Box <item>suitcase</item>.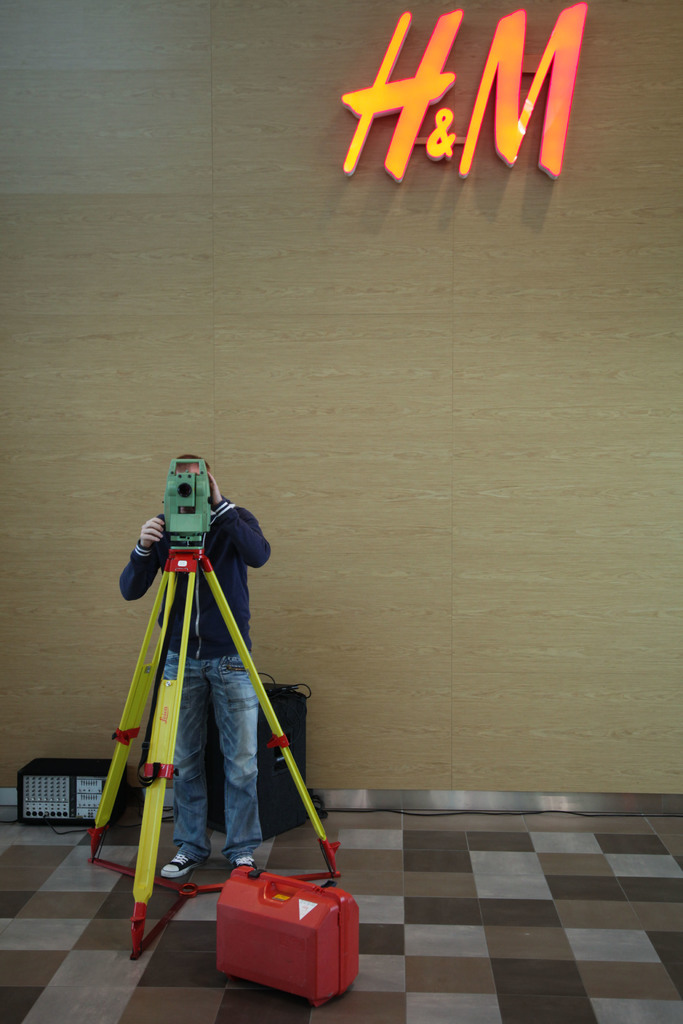
BBox(210, 865, 364, 1009).
